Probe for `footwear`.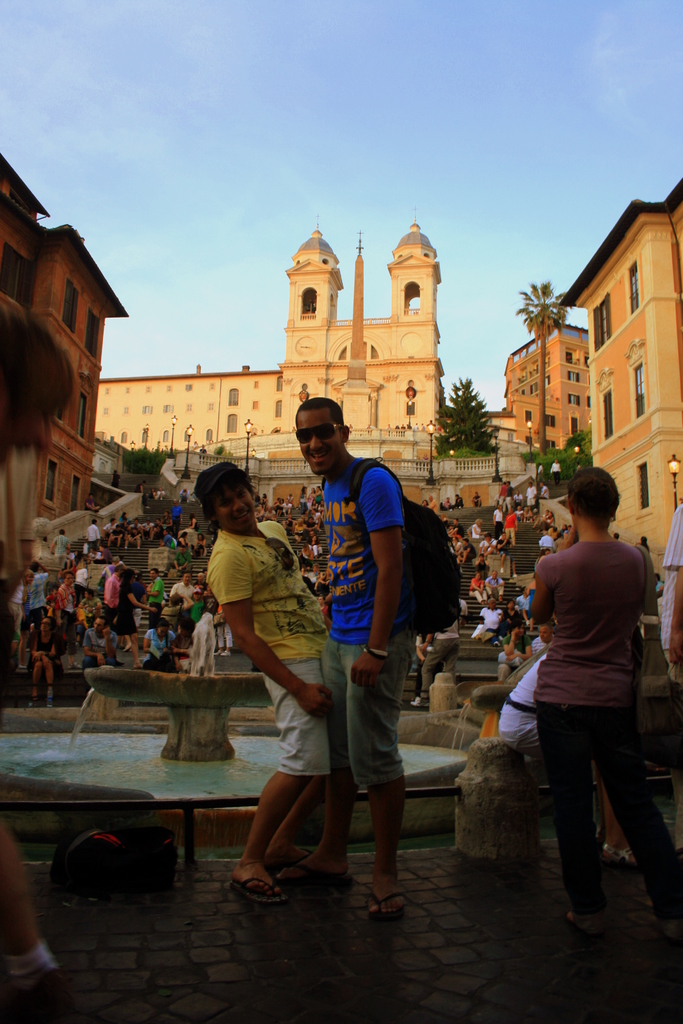
Probe result: <bbox>44, 687, 53, 708</bbox>.
